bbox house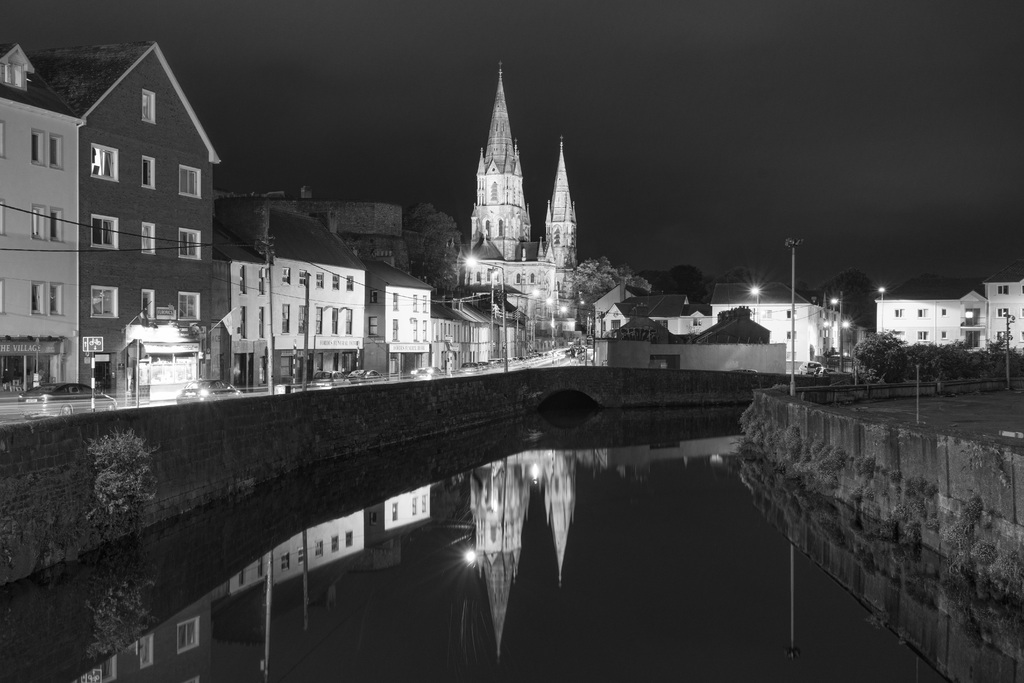
[x1=868, y1=286, x2=996, y2=354]
